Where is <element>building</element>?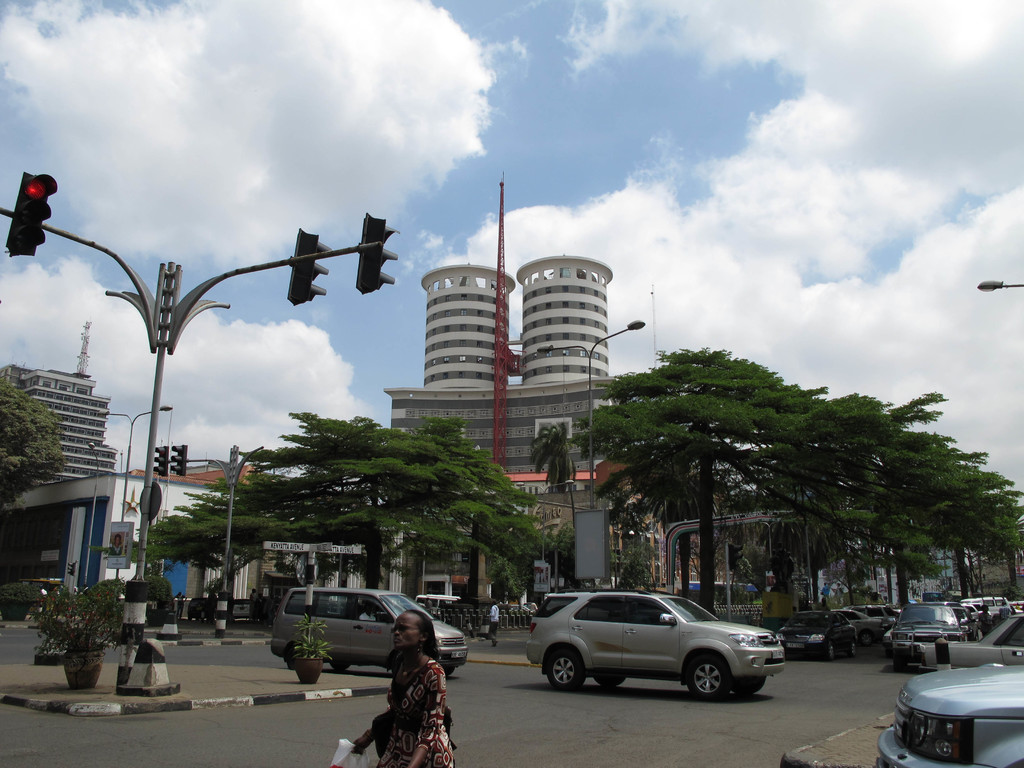
rect(382, 252, 627, 472).
